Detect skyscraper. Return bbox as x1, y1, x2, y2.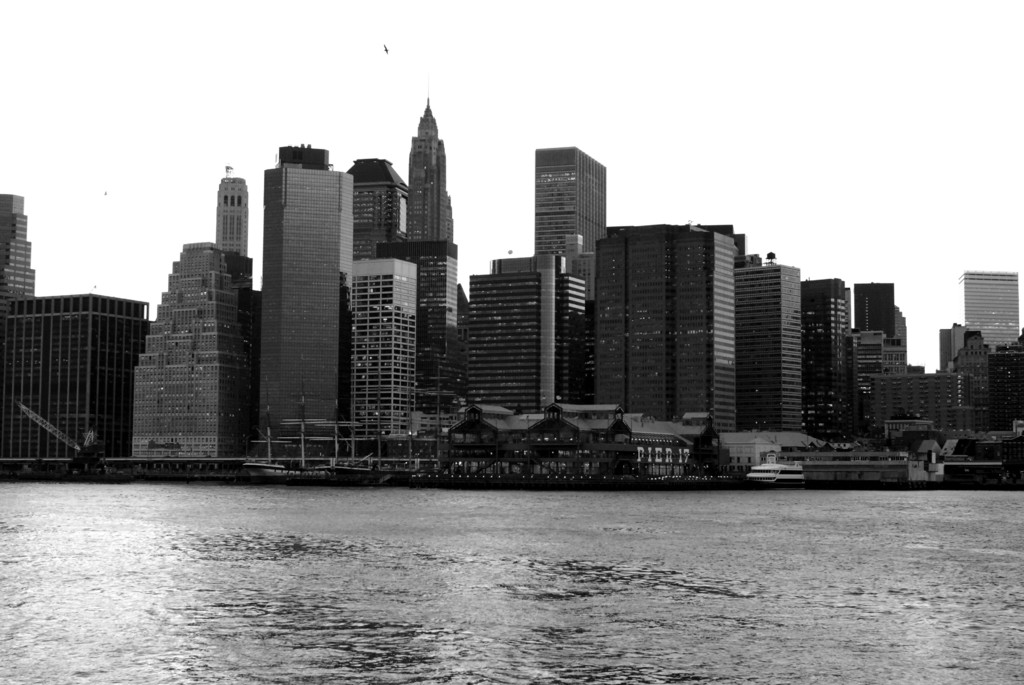
210, 164, 252, 258.
